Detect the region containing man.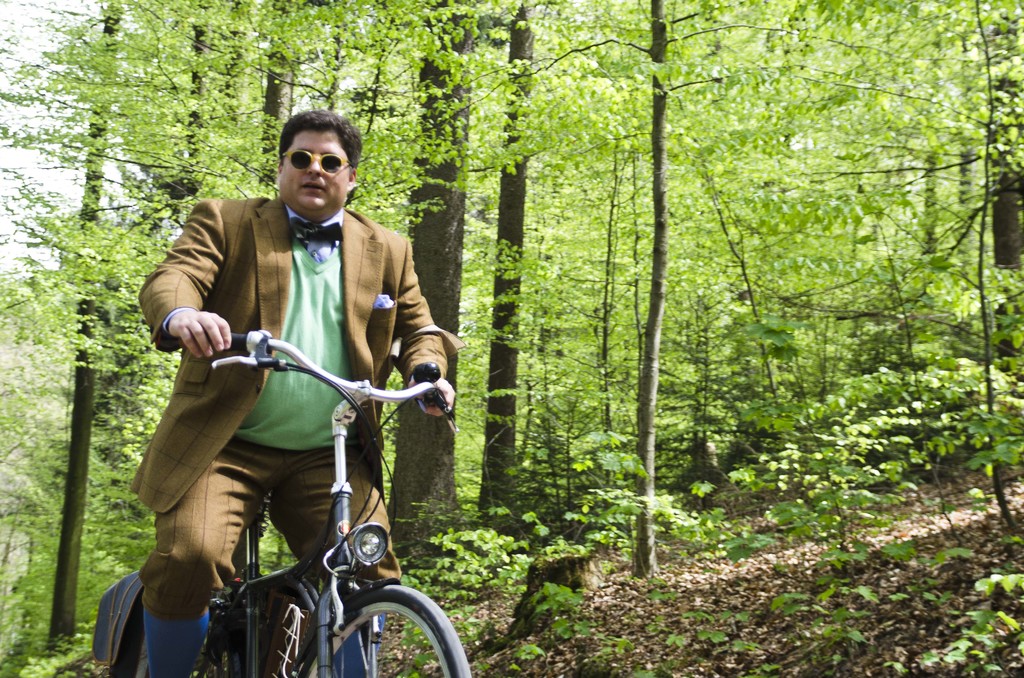
(x1=134, y1=115, x2=449, y2=672).
